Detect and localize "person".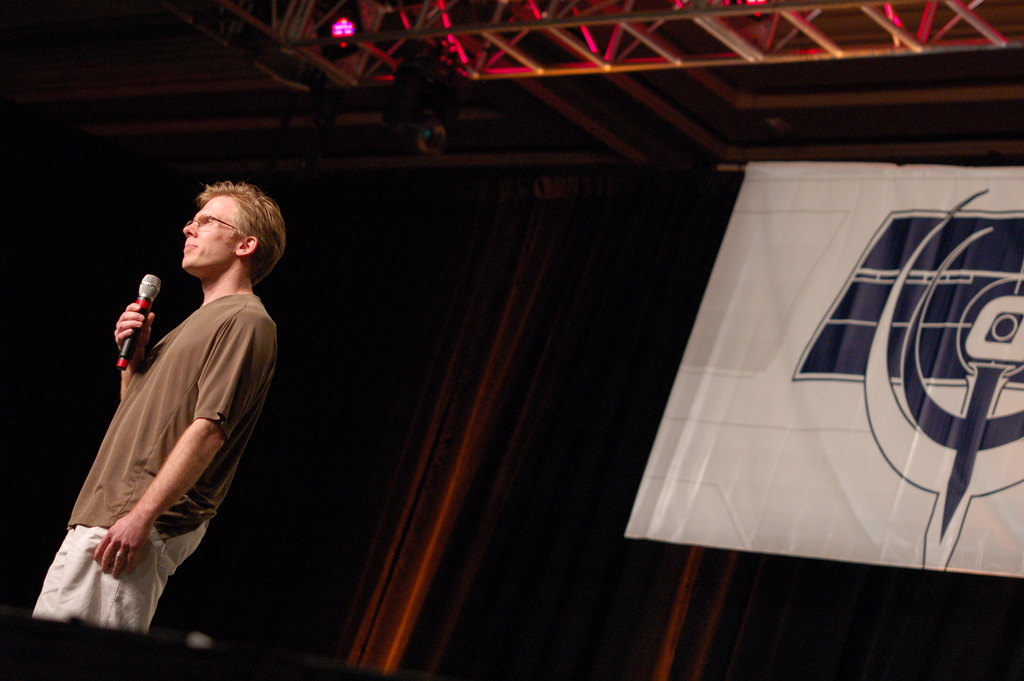
Localized at (49, 185, 285, 651).
